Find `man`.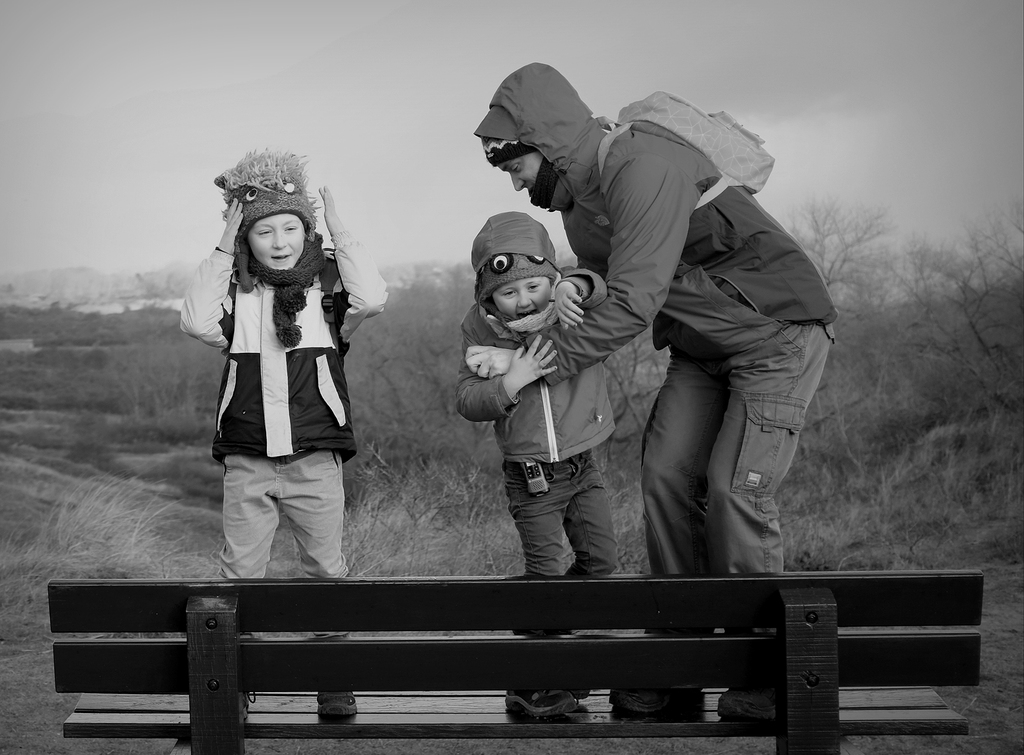
[473, 61, 840, 720].
